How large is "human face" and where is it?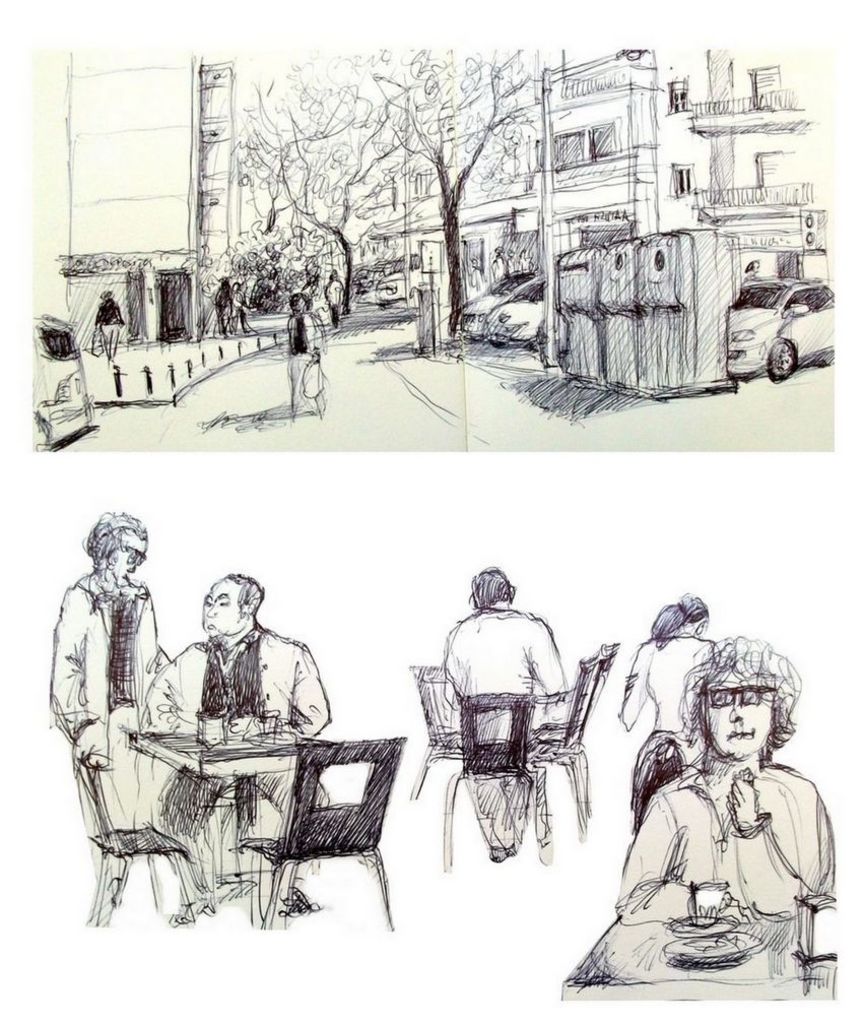
Bounding box: [left=708, top=683, right=767, bottom=757].
